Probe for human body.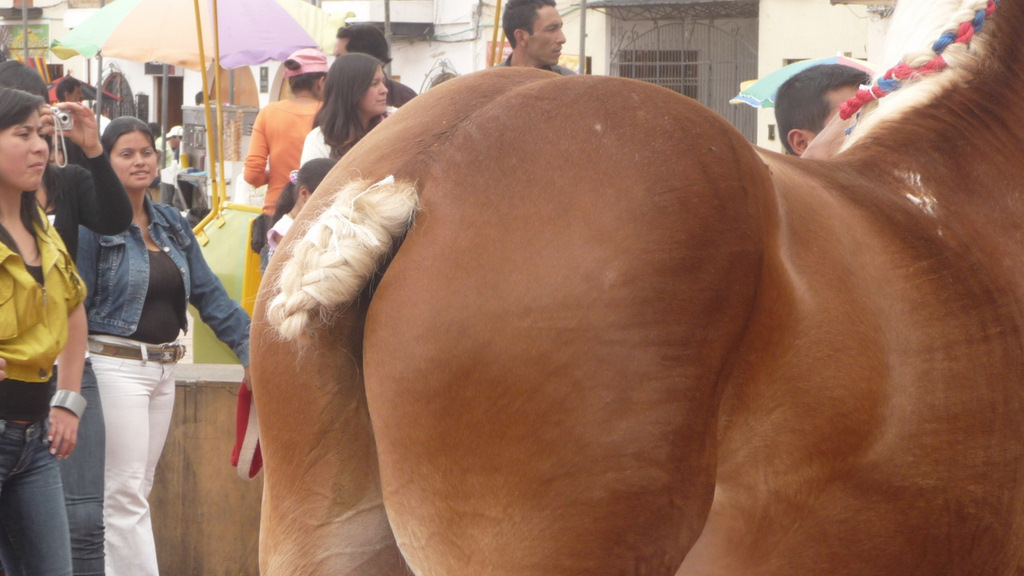
Probe result: box=[63, 126, 252, 575].
